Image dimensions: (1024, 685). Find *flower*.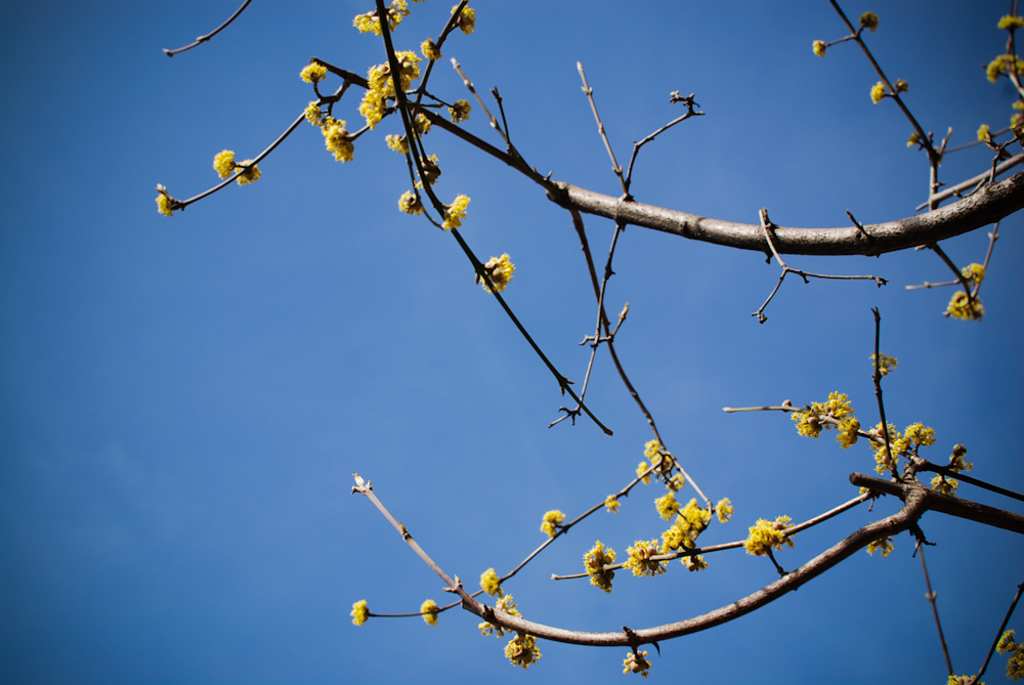
[349,598,369,628].
